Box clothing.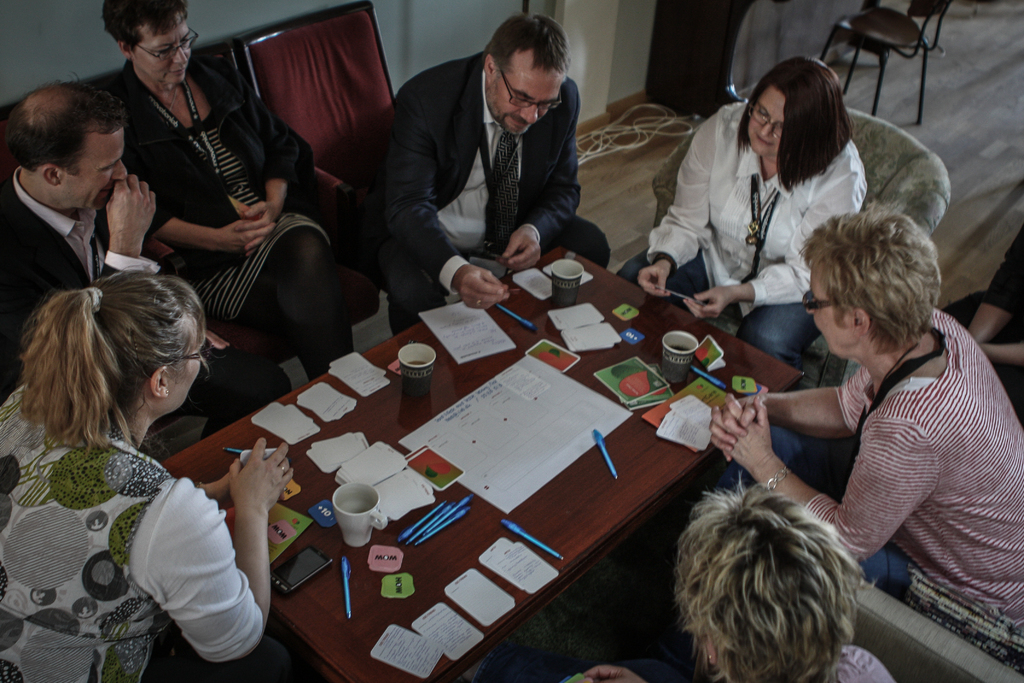
{"x1": 363, "y1": 70, "x2": 577, "y2": 308}.
